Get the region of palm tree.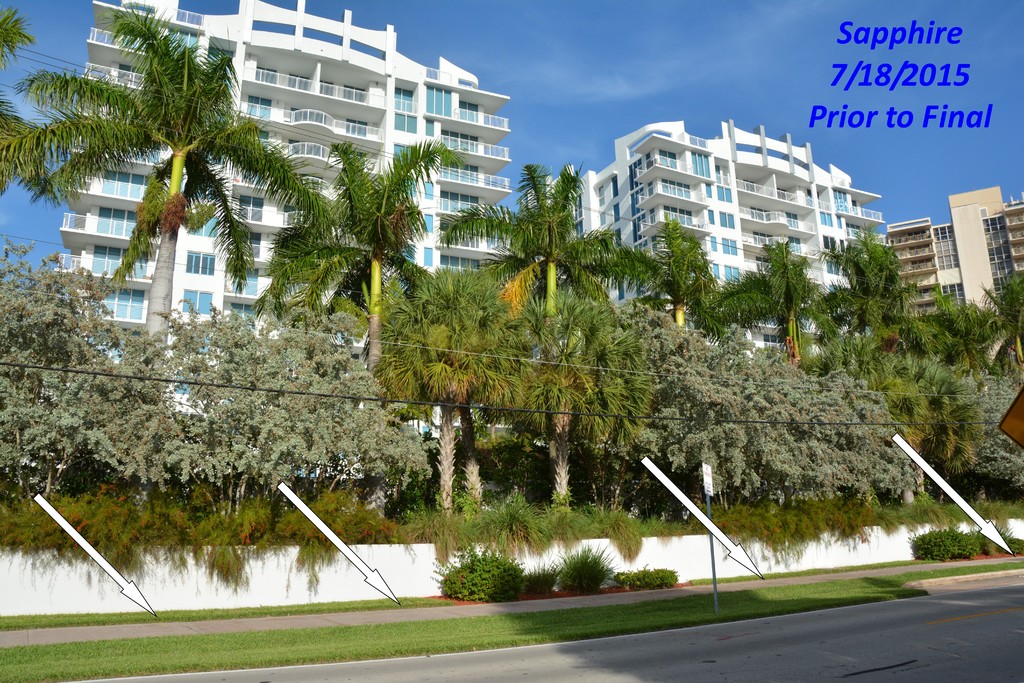
locate(860, 388, 905, 507).
